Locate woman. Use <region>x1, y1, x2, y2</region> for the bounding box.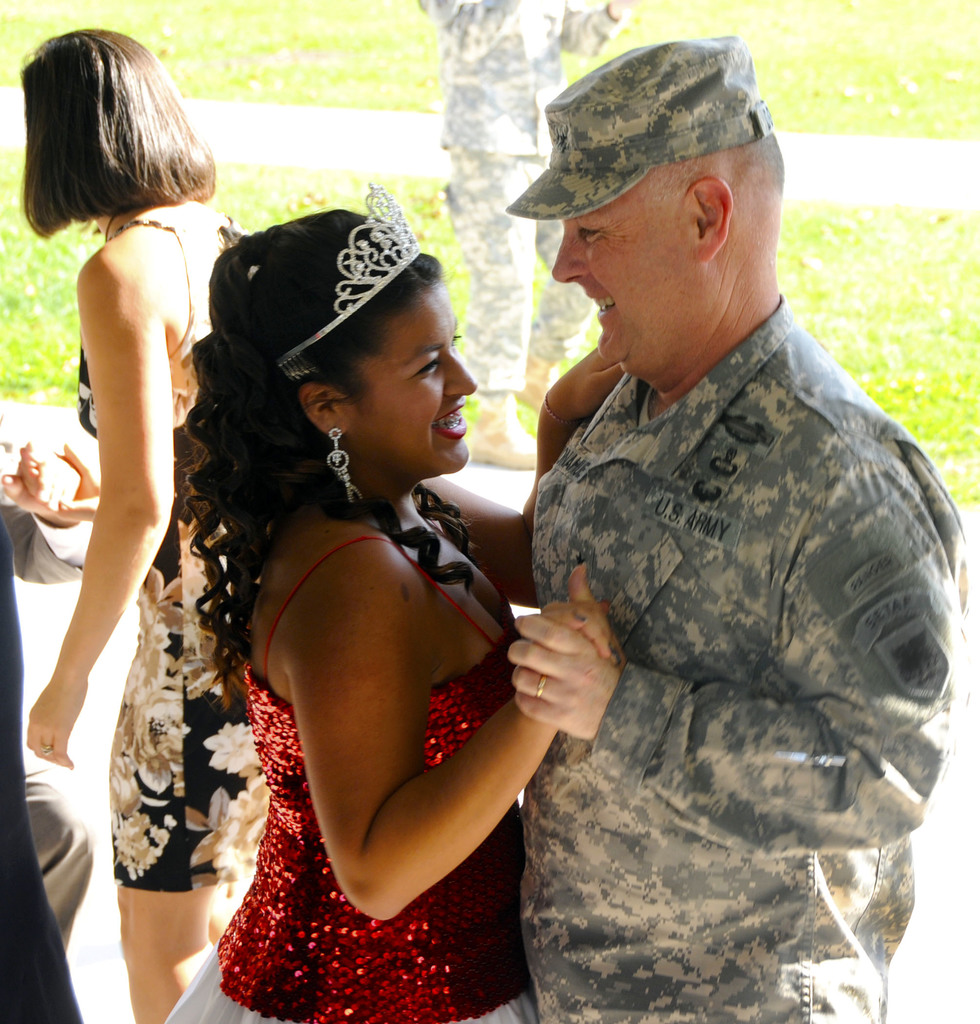
<region>17, 32, 264, 1023</region>.
